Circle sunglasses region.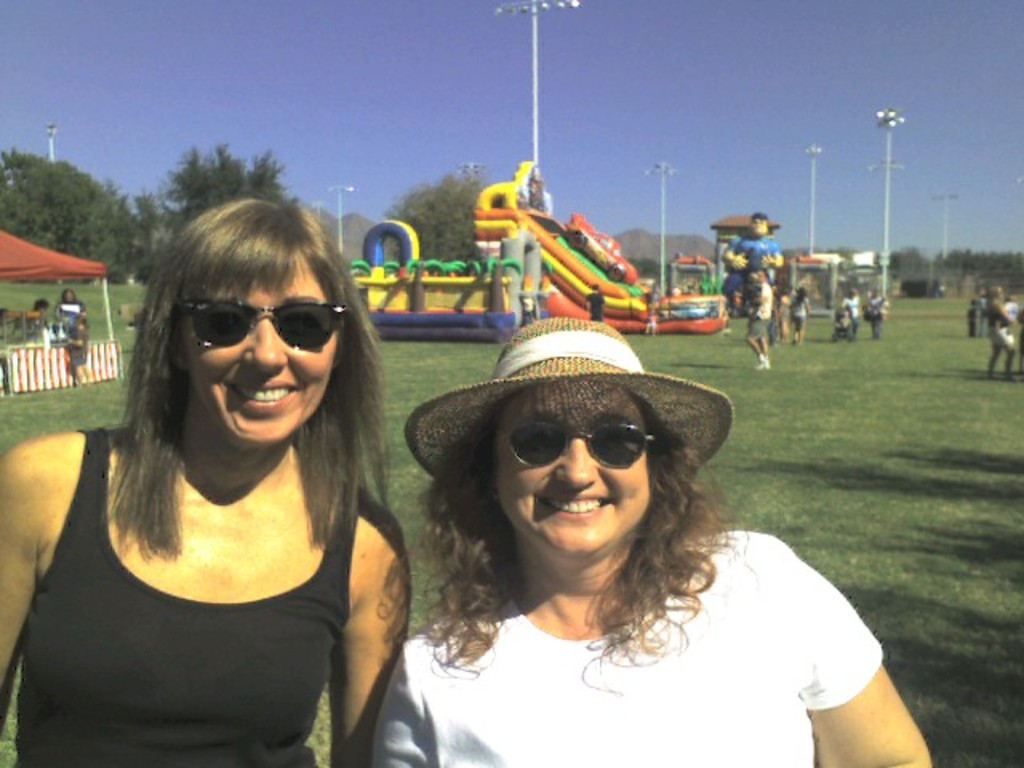
Region: 179,296,347,347.
